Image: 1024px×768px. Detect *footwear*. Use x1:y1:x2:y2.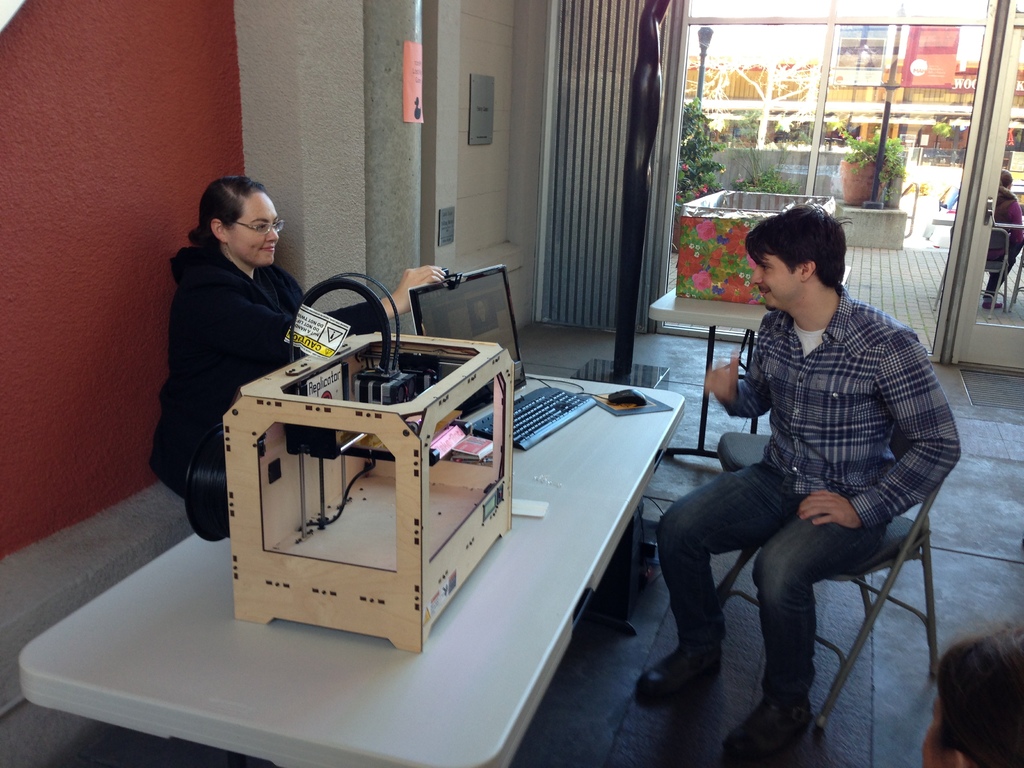
629:637:725:707.
